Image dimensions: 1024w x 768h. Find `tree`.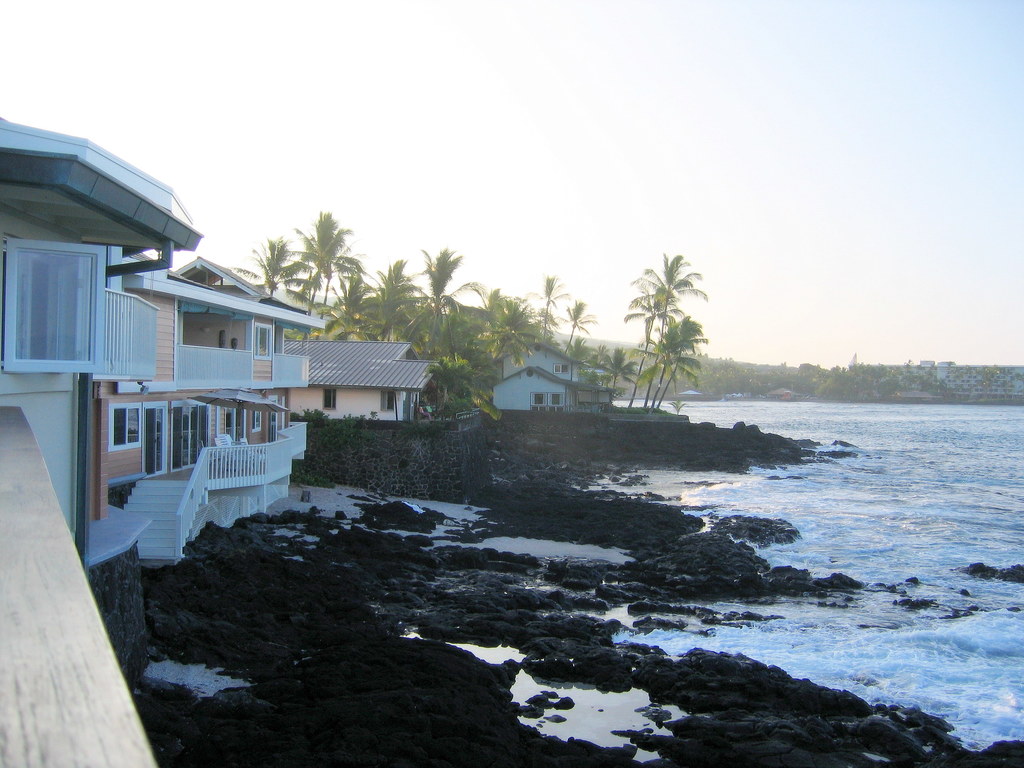
(left=558, top=295, right=599, bottom=351).
